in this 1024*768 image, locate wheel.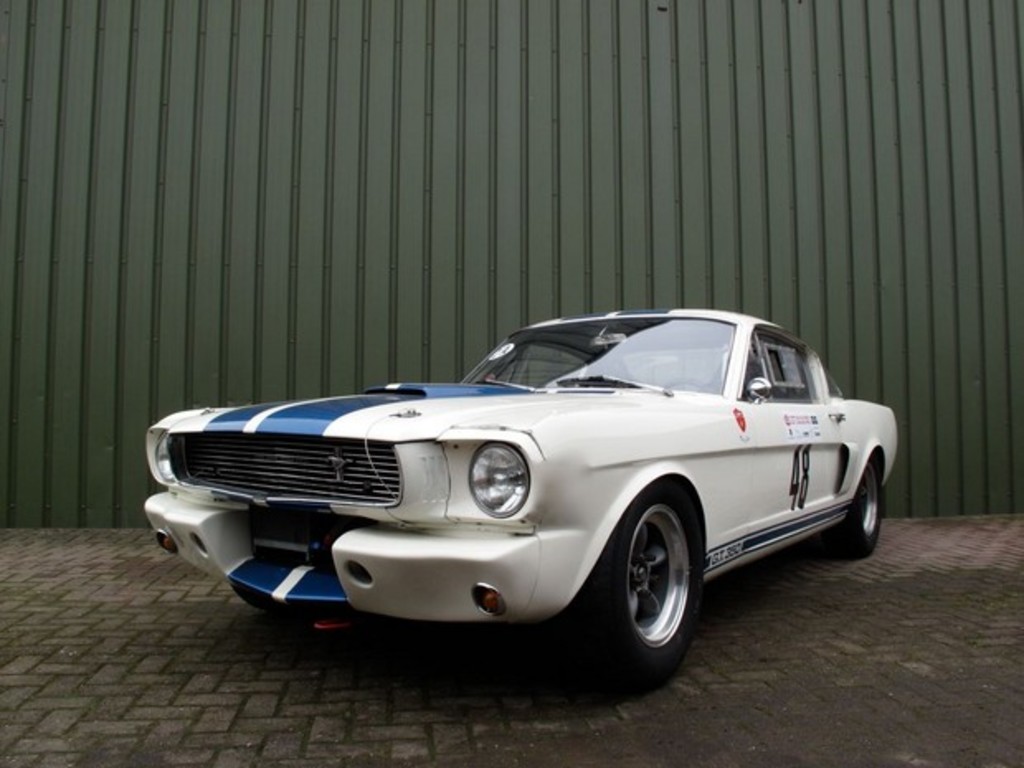
Bounding box: Rect(664, 375, 710, 391).
